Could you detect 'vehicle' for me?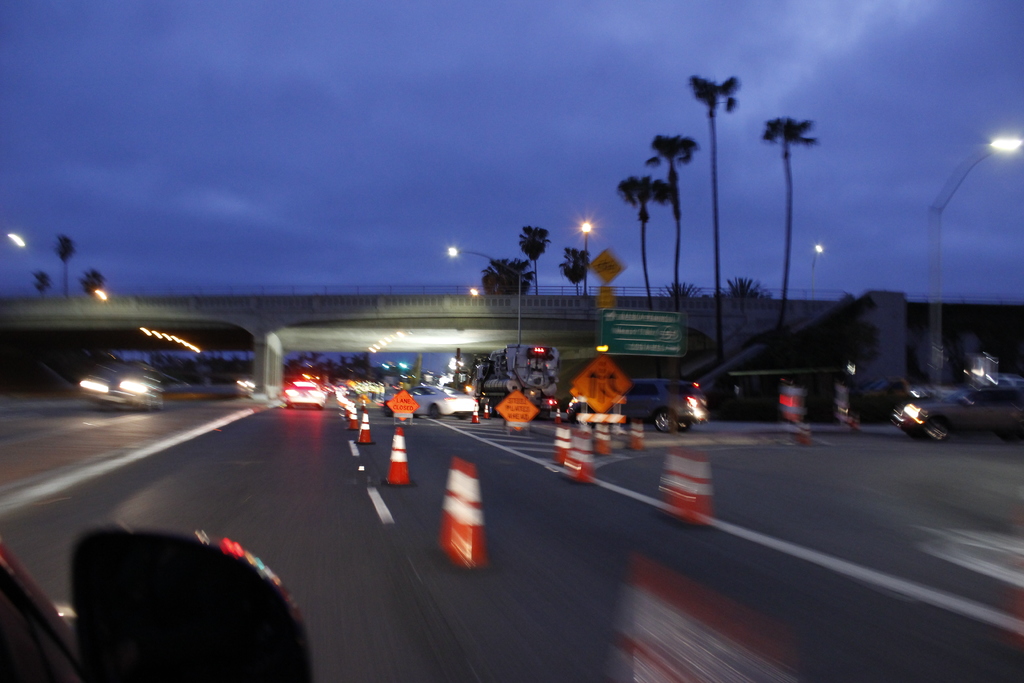
Detection result: detection(285, 374, 330, 413).
